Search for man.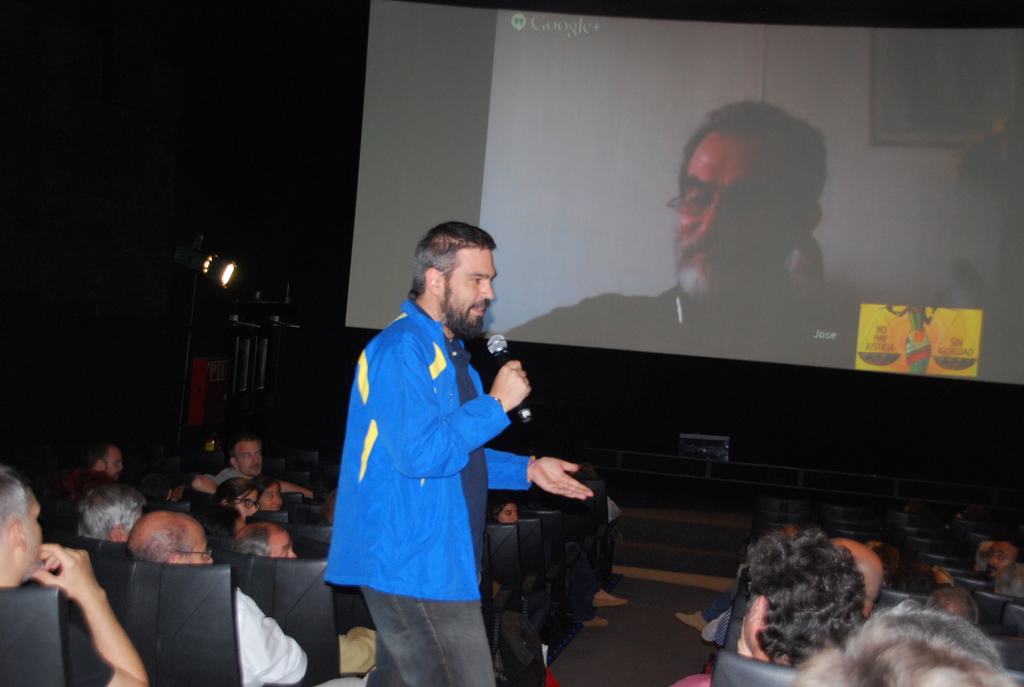
Found at 204,432,314,500.
